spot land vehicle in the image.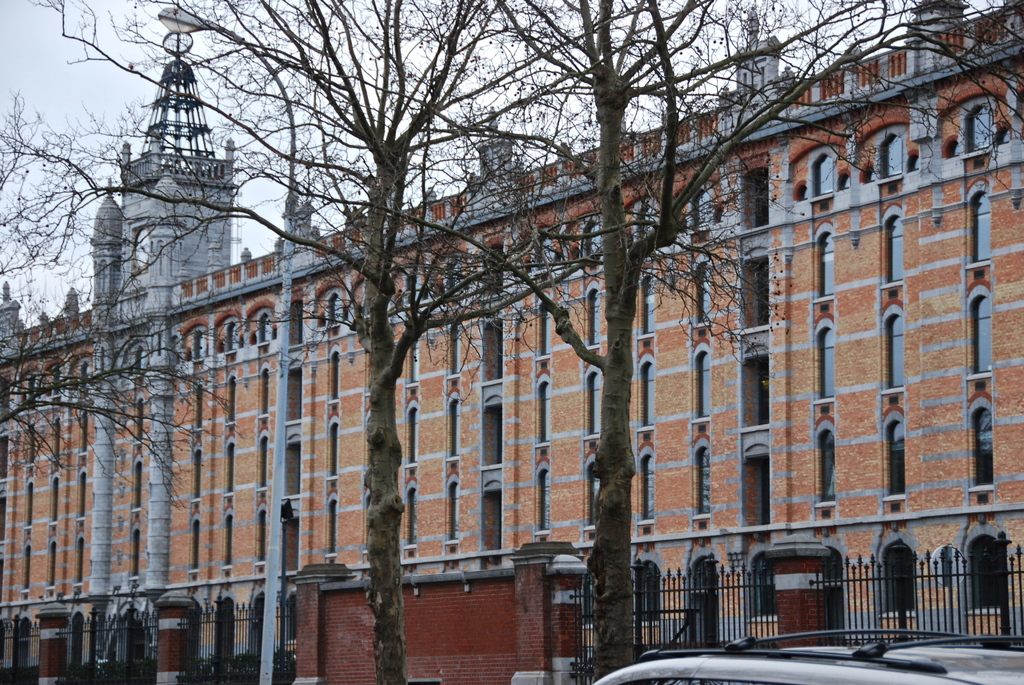
land vehicle found at locate(591, 624, 1023, 684).
